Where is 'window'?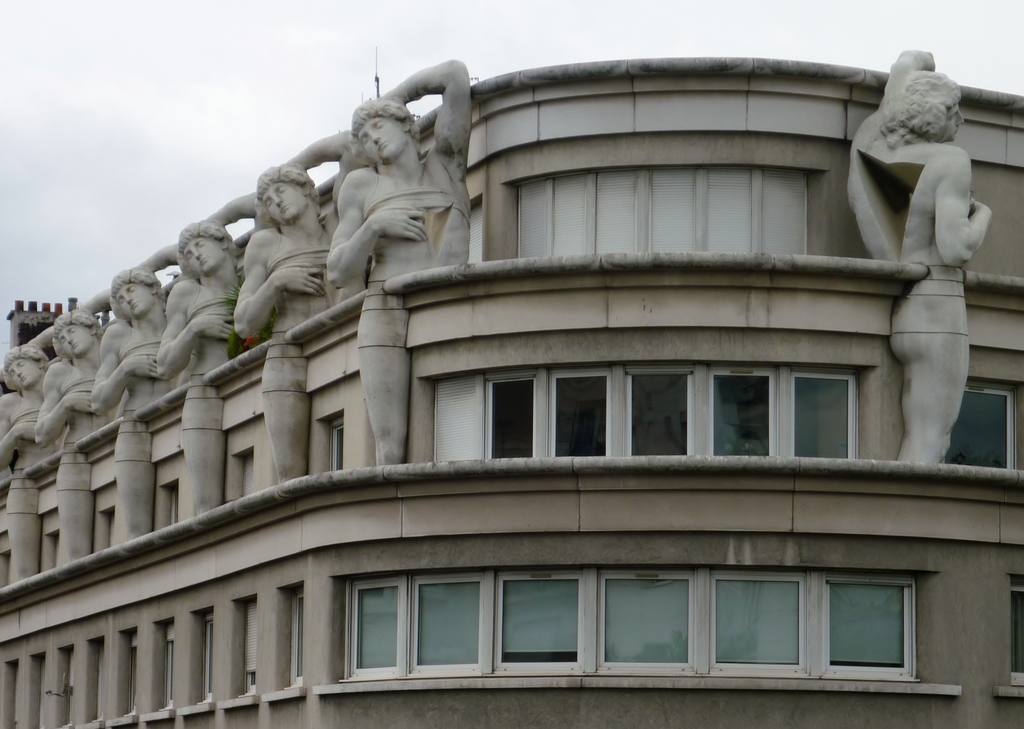
rect(761, 167, 809, 253).
